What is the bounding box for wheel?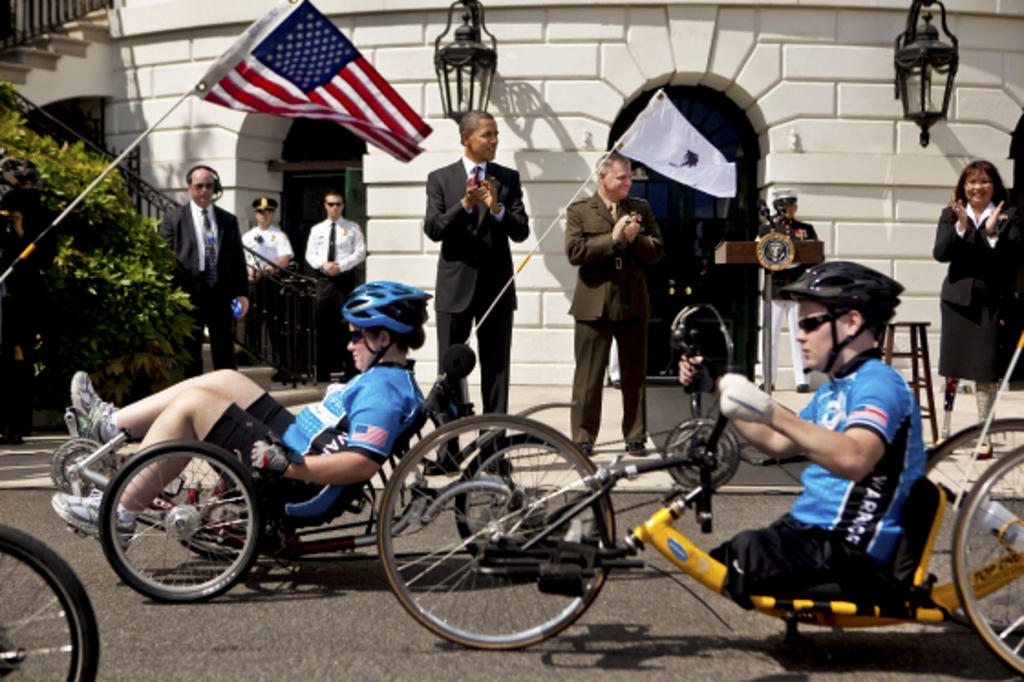
375, 408, 620, 653.
